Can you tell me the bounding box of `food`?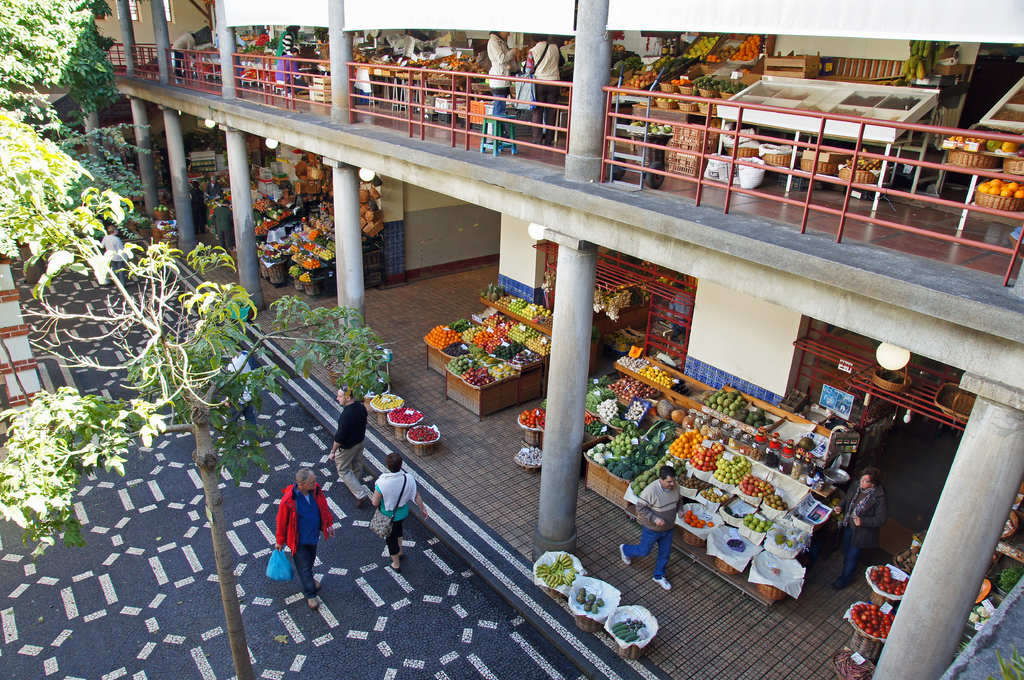
[left=593, top=455, right=609, bottom=467].
